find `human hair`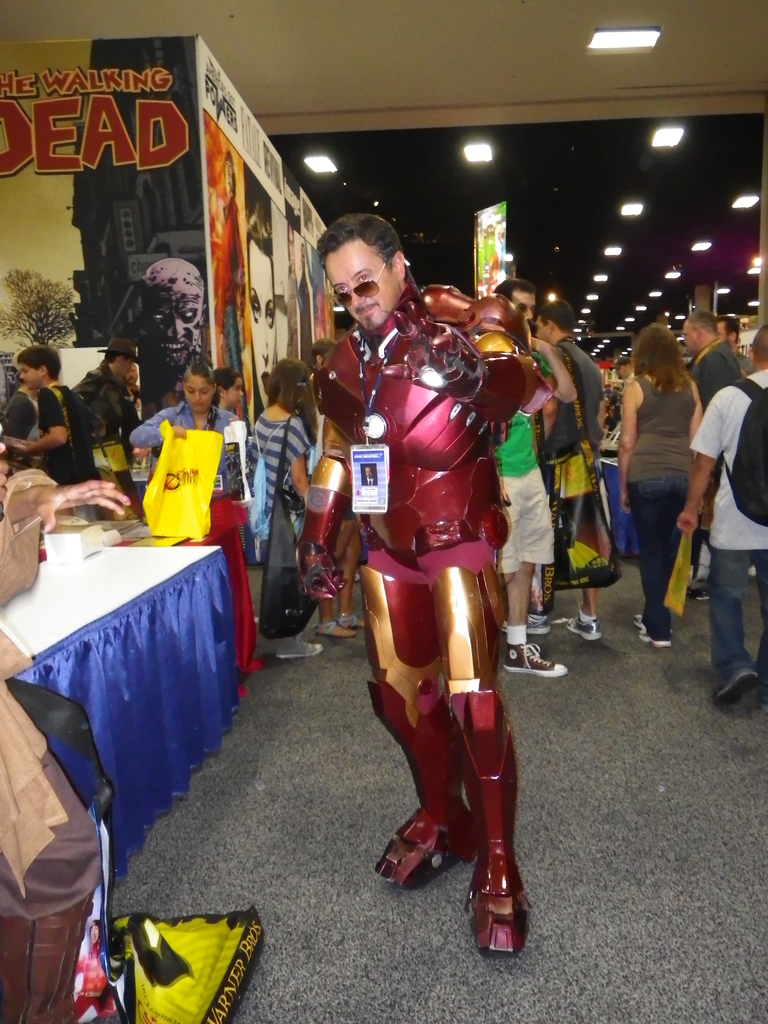
left=179, top=359, right=222, bottom=431
